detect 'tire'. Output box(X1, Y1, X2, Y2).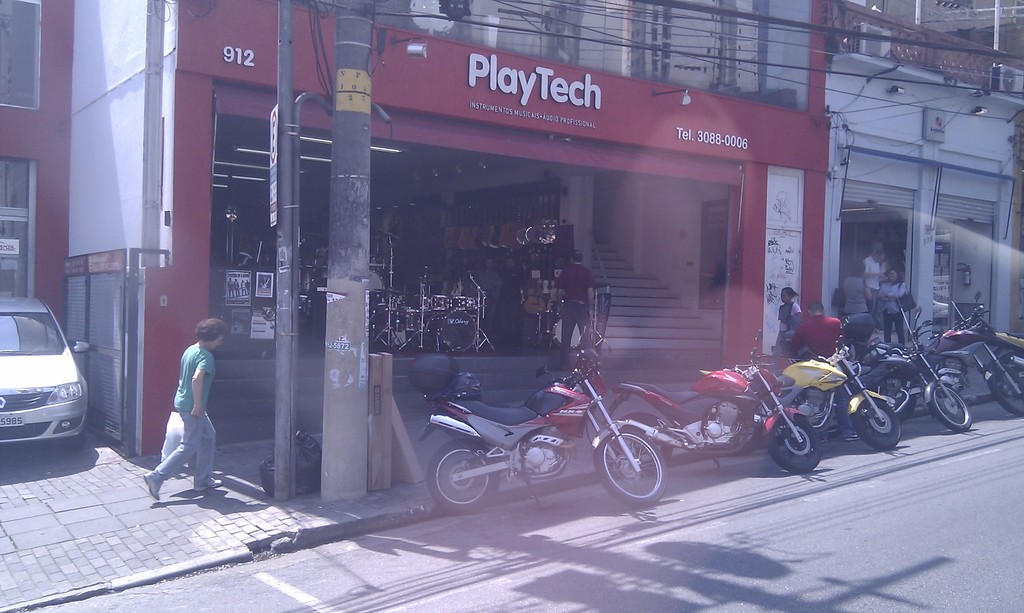
box(596, 423, 670, 504).
